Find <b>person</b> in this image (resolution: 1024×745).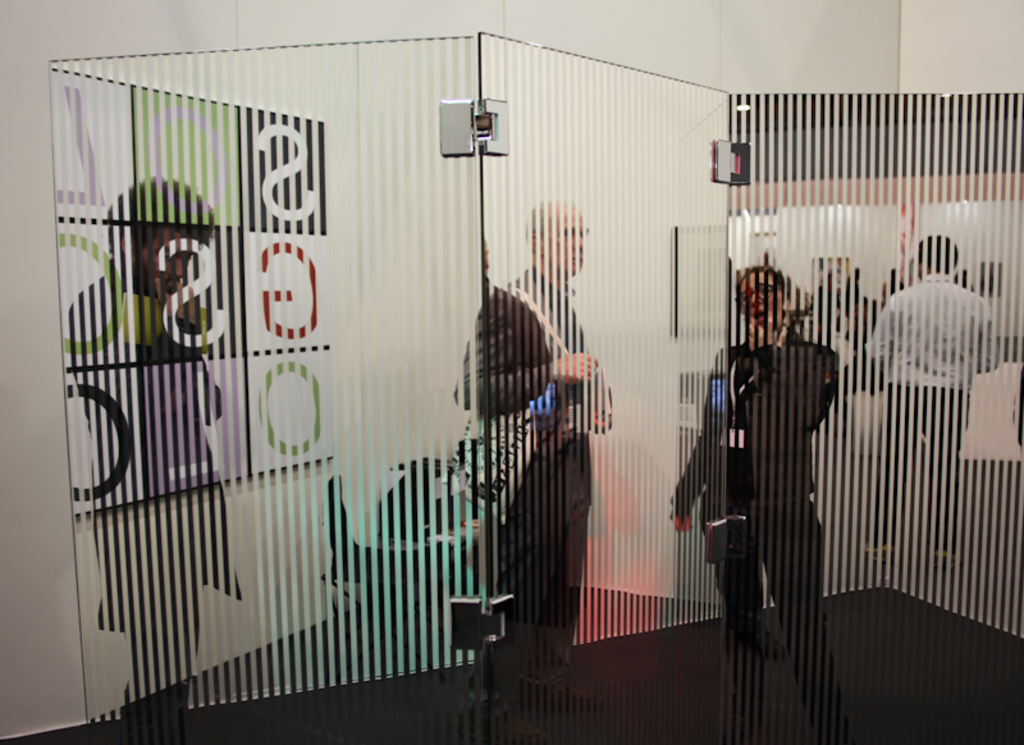
(860,237,998,605).
